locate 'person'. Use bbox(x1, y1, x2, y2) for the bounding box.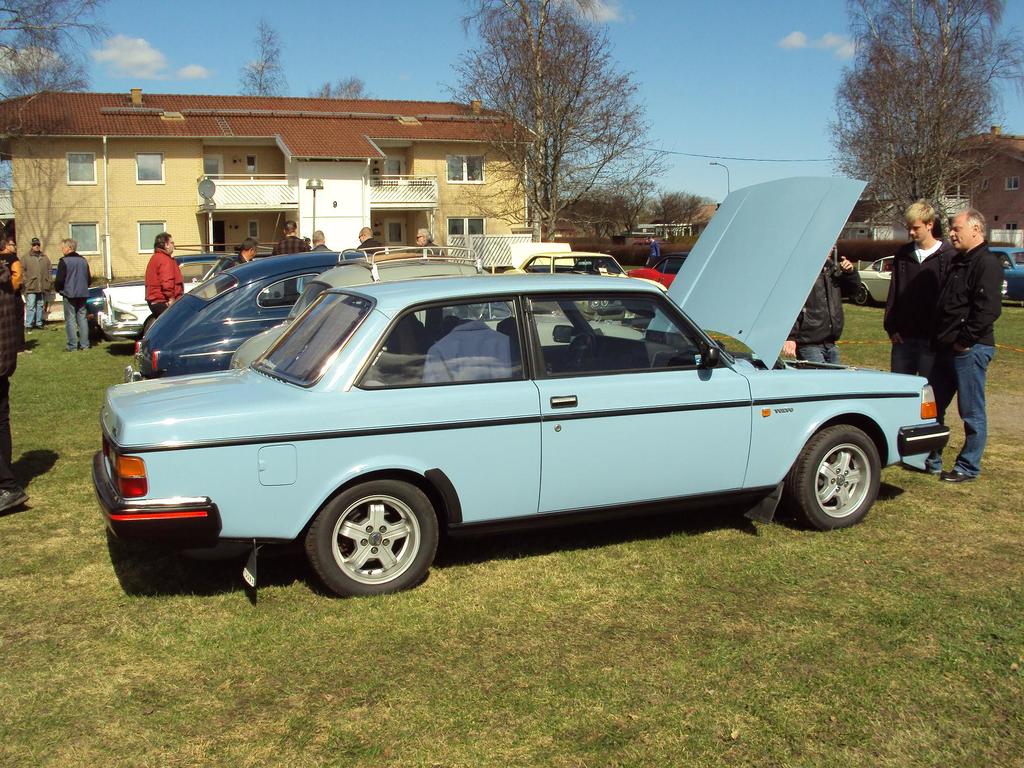
bbox(22, 244, 53, 328).
